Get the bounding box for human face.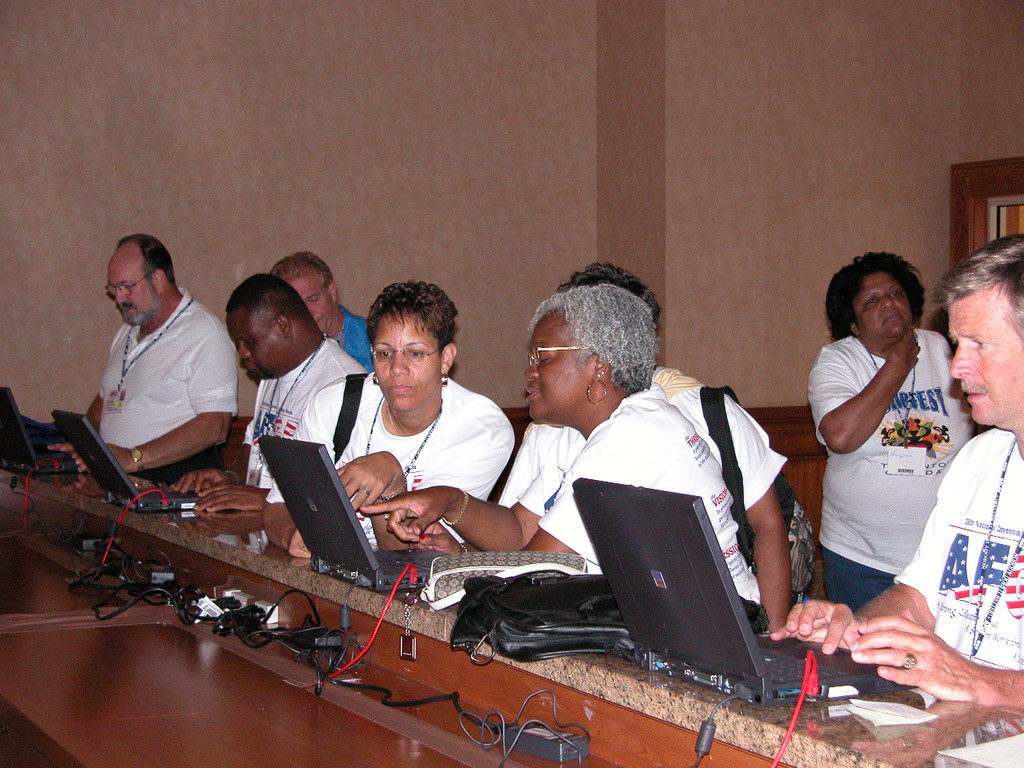
bbox=(527, 322, 586, 410).
